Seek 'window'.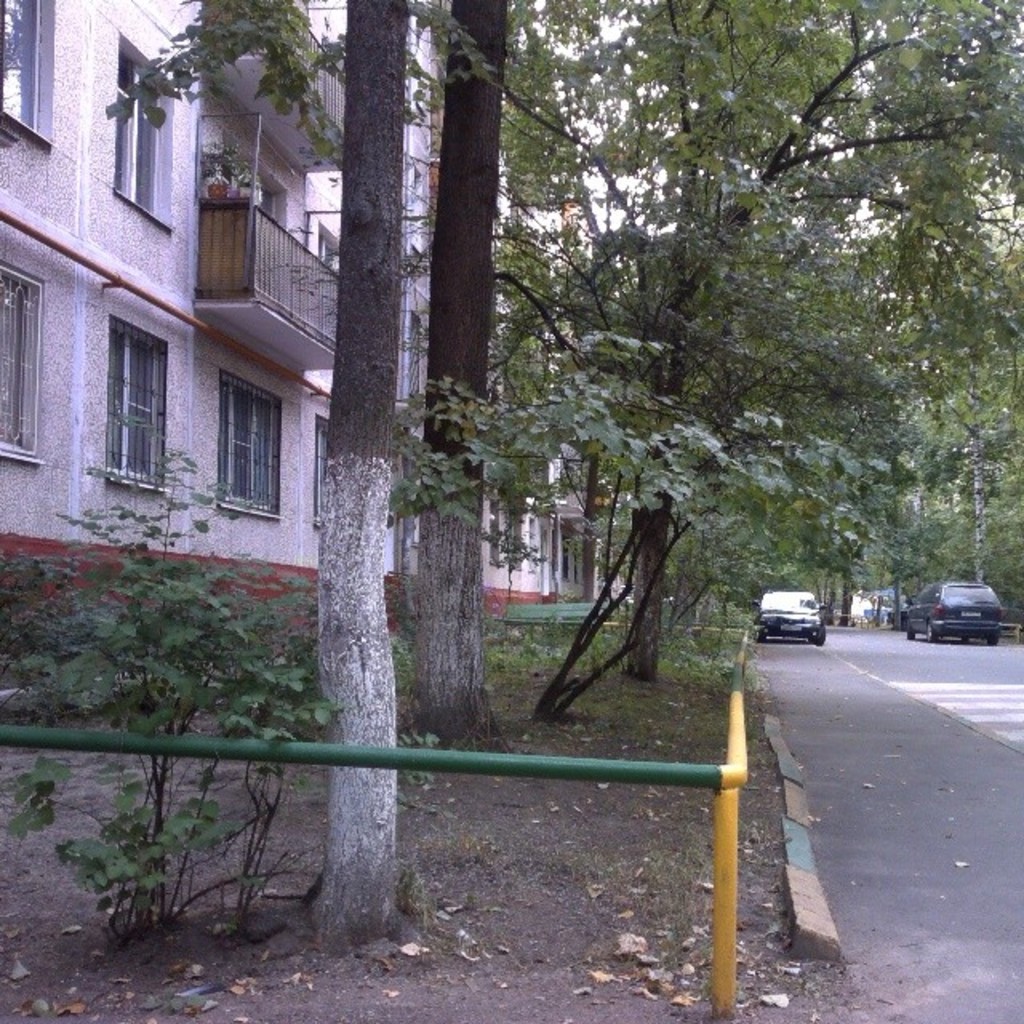
BBox(312, 416, 333, 530).
